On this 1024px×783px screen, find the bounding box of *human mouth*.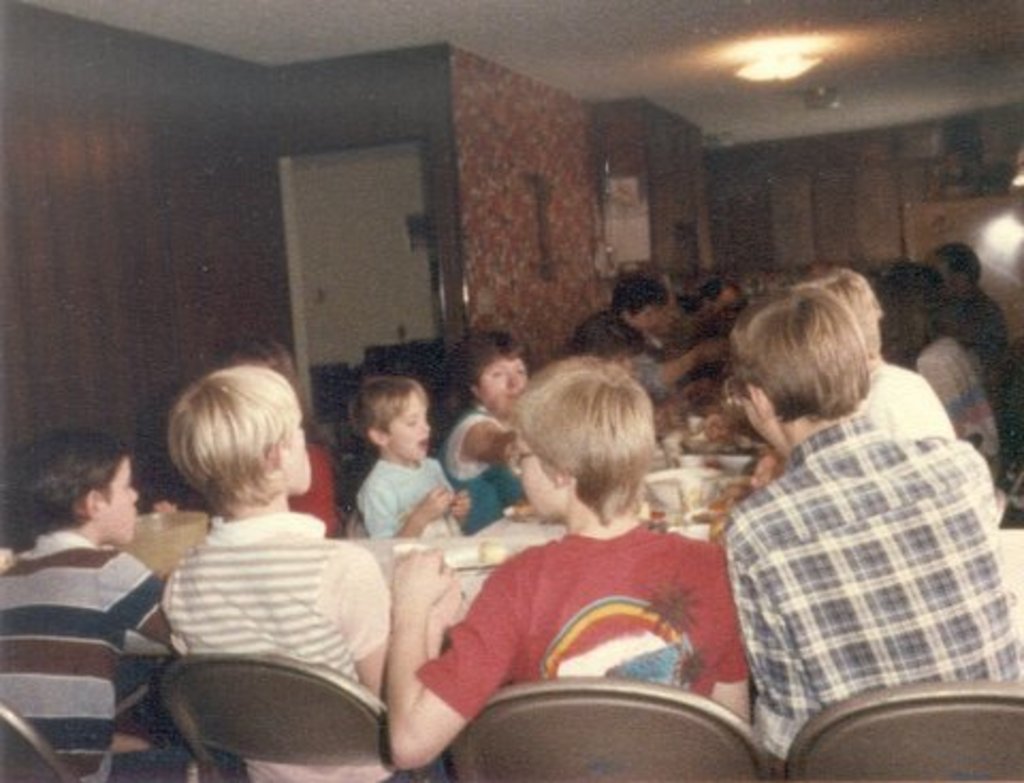
Bounding box: (420,444,431,446).
